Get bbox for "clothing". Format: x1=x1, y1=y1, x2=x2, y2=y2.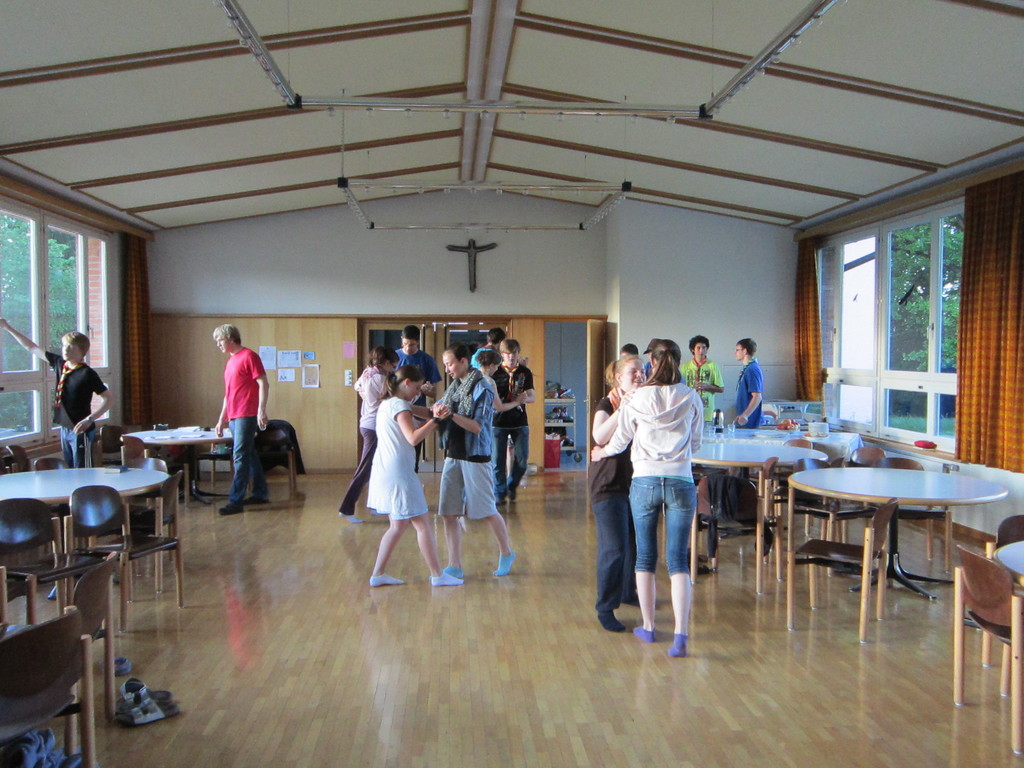
x1=681, y1=352, x2=731, y2=430.
